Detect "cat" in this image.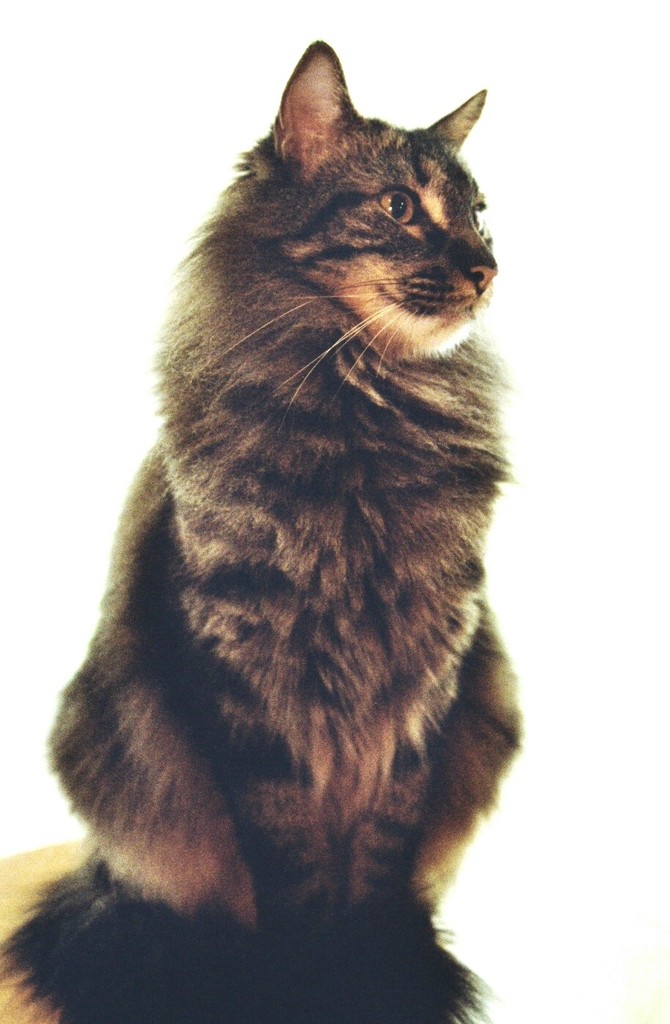
Detection: BBox(5, 36, 525, 1023).
